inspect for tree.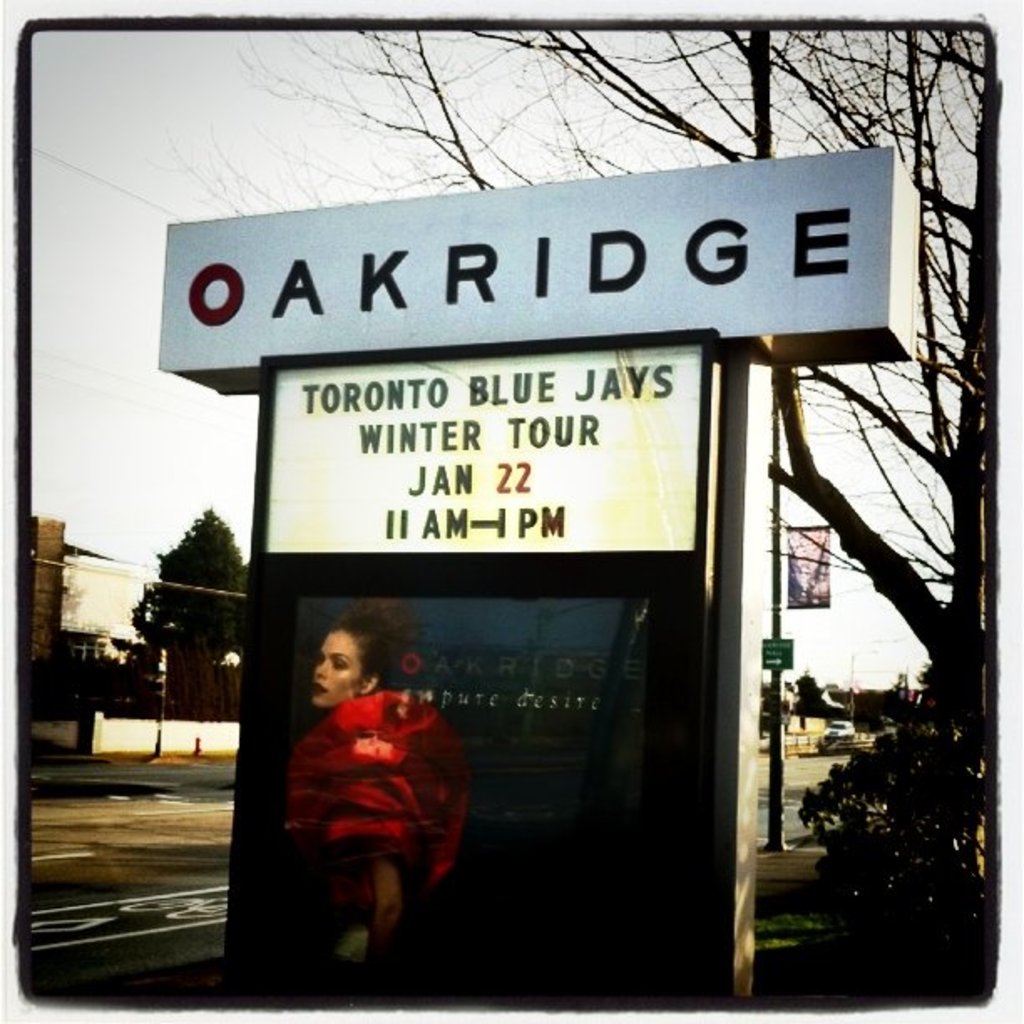
Inspection: <region>243, 10, 994, 795</region>.
